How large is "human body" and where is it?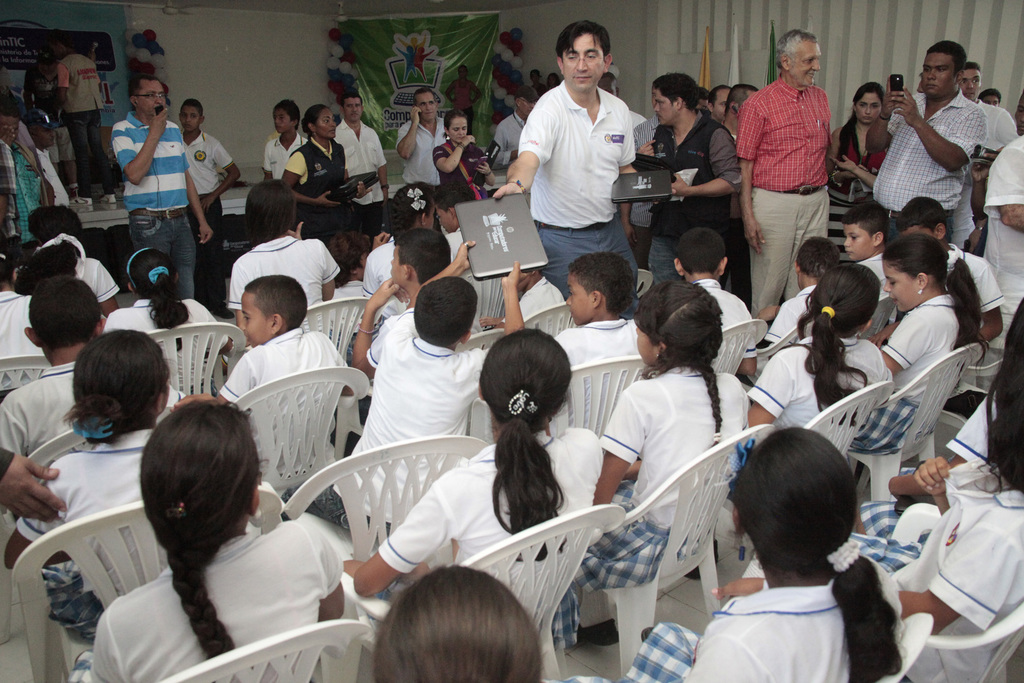
Bounding box: detection(616, 423, 908, 682).
